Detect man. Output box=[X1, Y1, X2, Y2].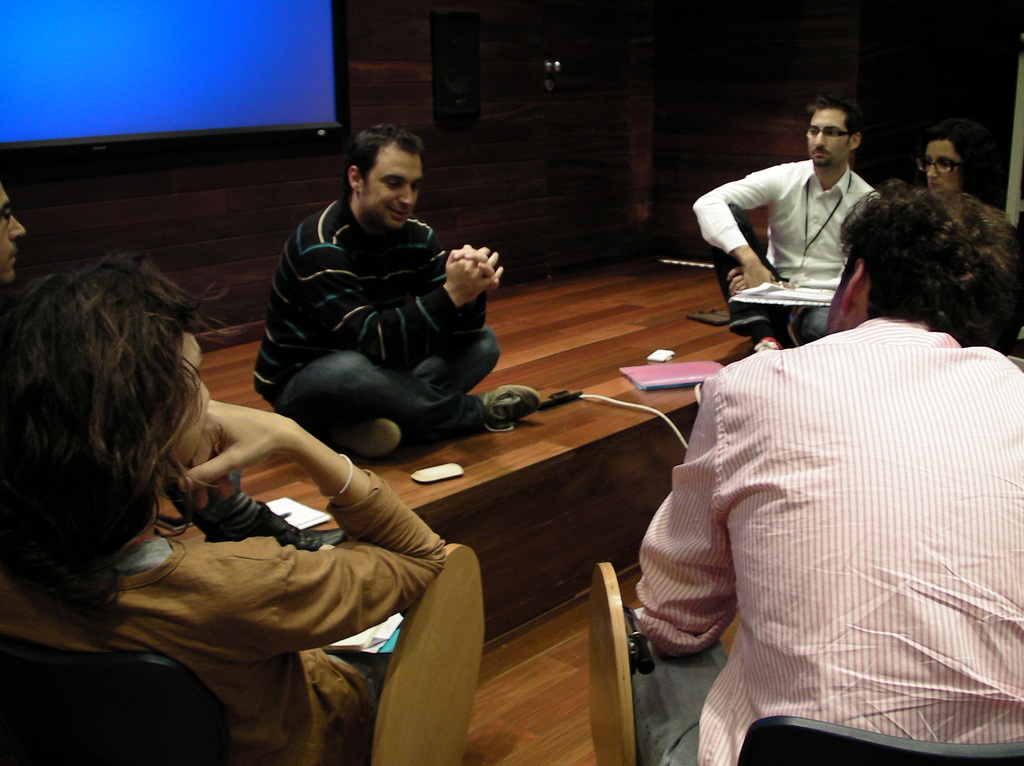
box=[692, 92, 879, 353].
